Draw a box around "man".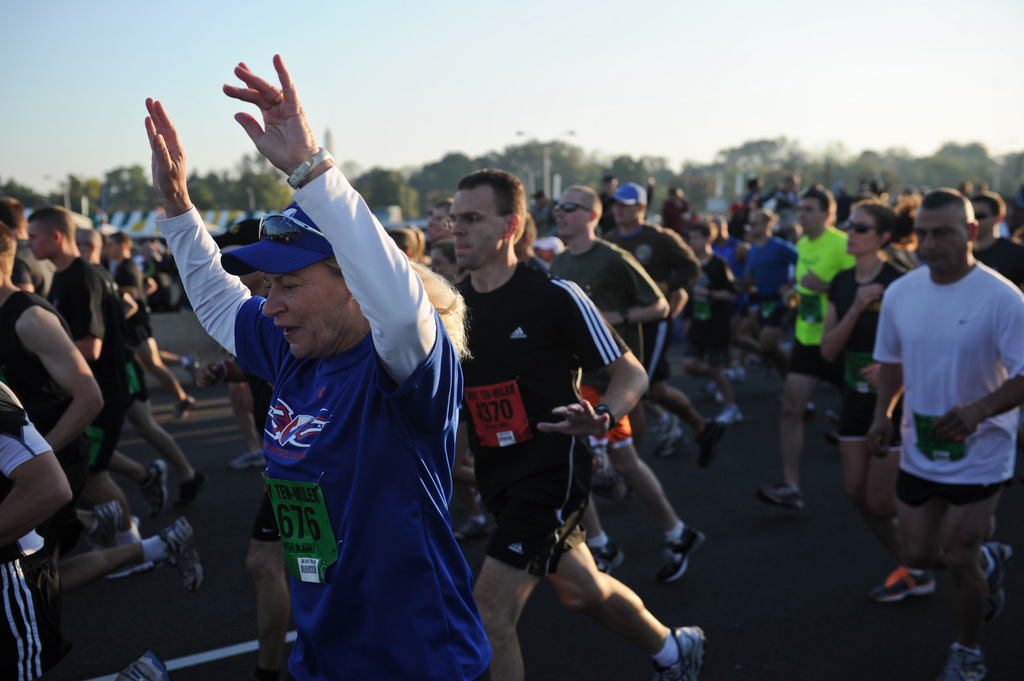
bbox=(604, 179, 734, 459).
